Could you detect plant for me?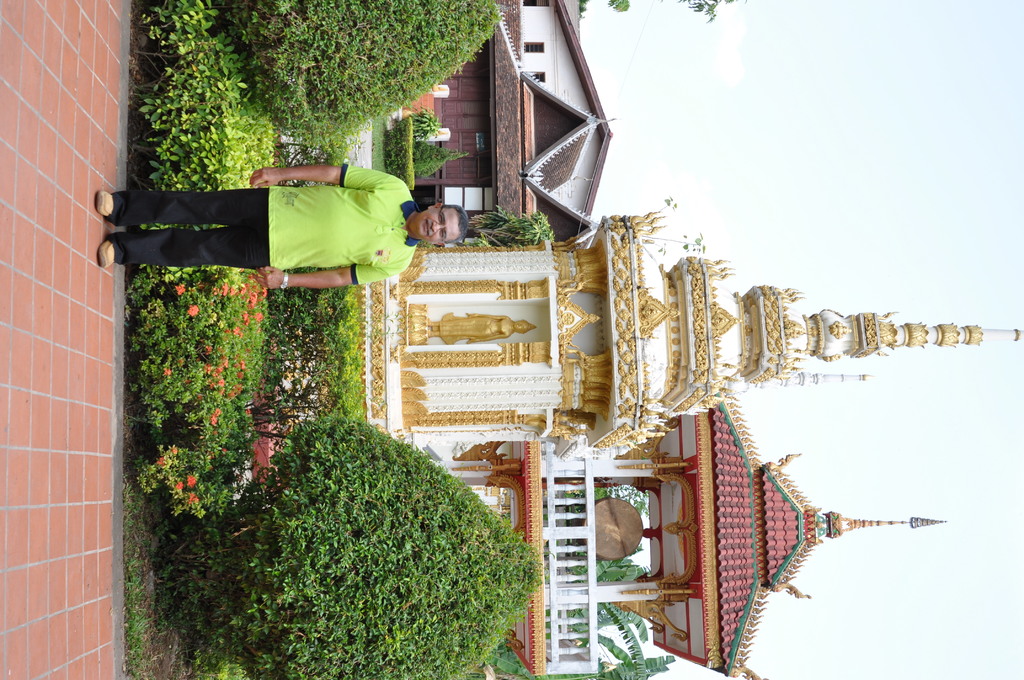
Detection result: BBox(404, 144, 482, 186).
